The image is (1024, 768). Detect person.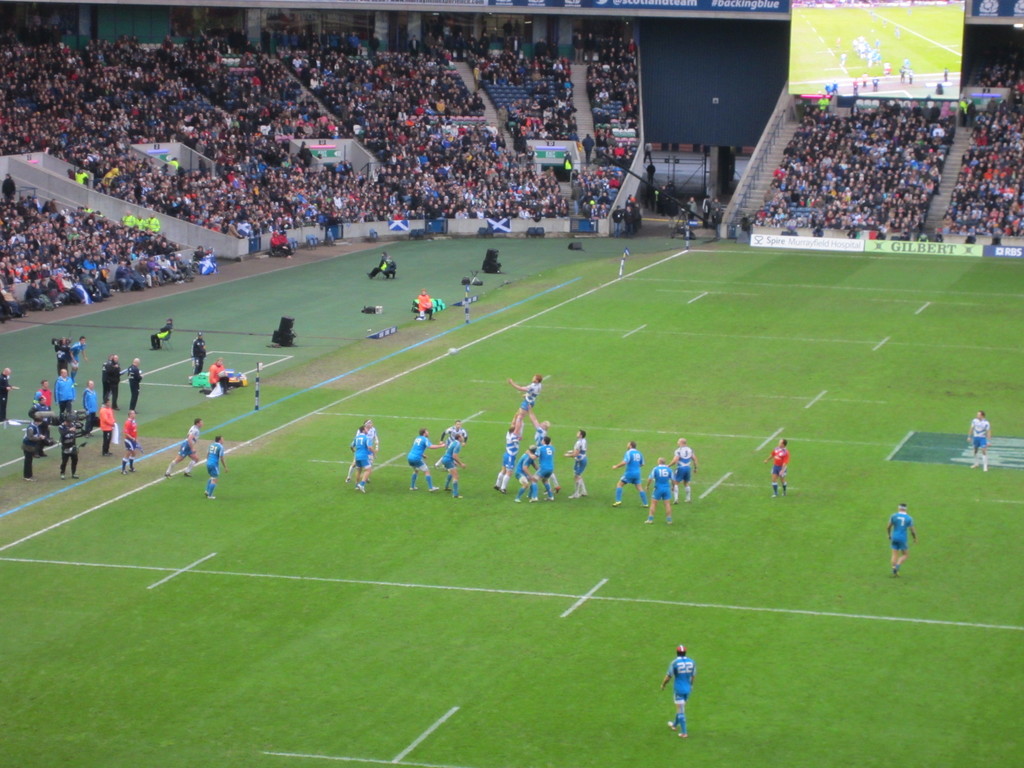
Detection: 612:439:648:511.
